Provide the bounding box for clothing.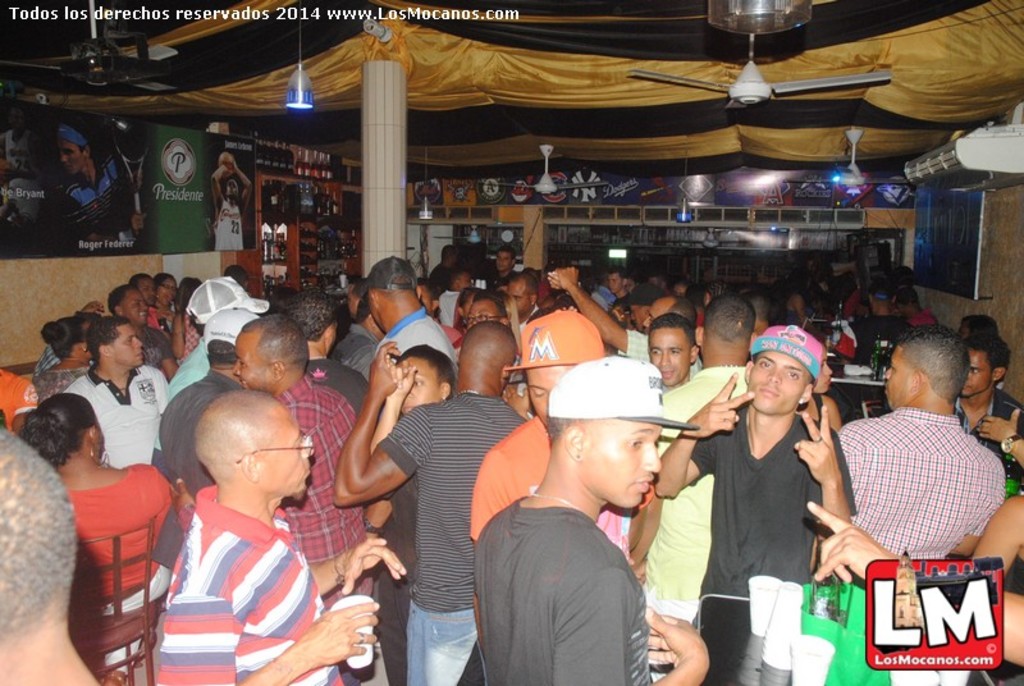
[439,284,462,324].
